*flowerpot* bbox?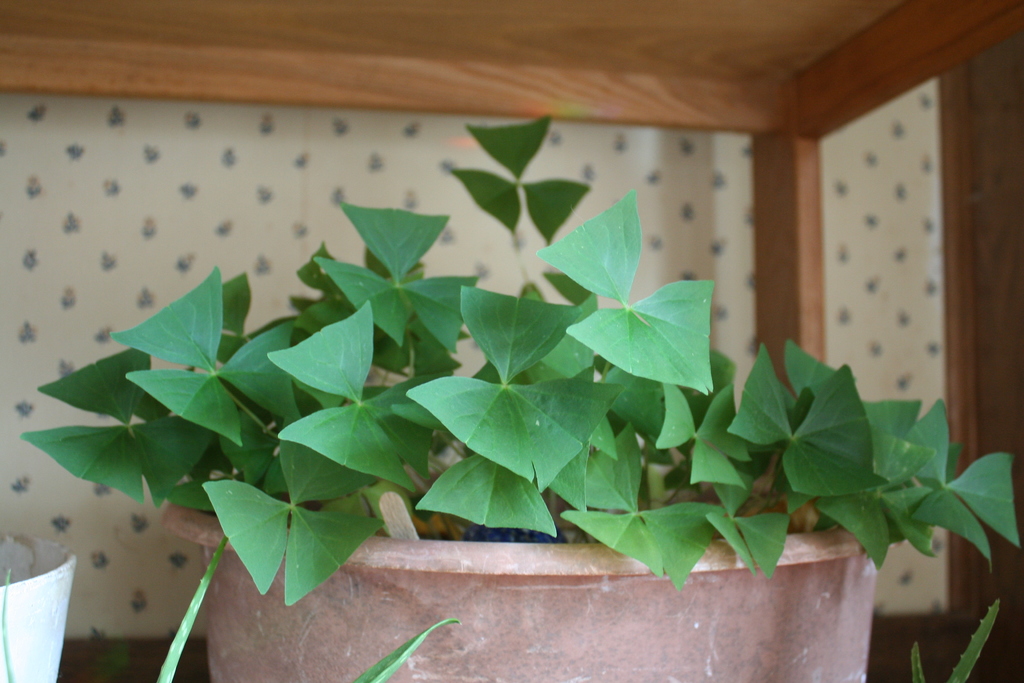
{"x1": 154, "y1": 456, "x2": 897, "y2": 682}
